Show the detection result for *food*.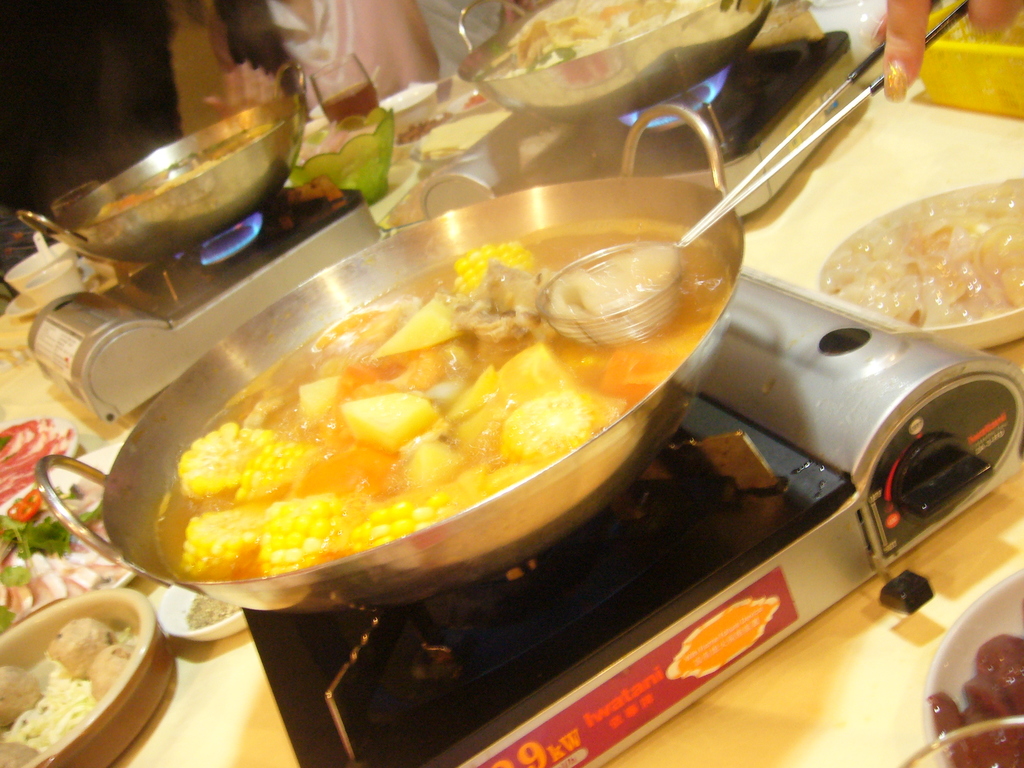
crop(342, 389, 433, 460).
